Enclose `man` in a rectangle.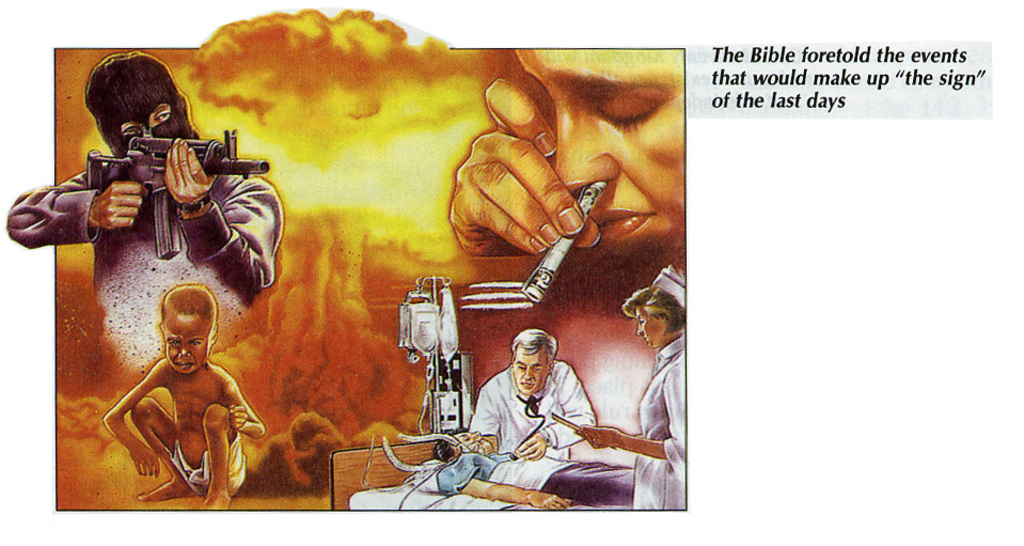
(x1=0, y1=51, x2=288, y2=368).
